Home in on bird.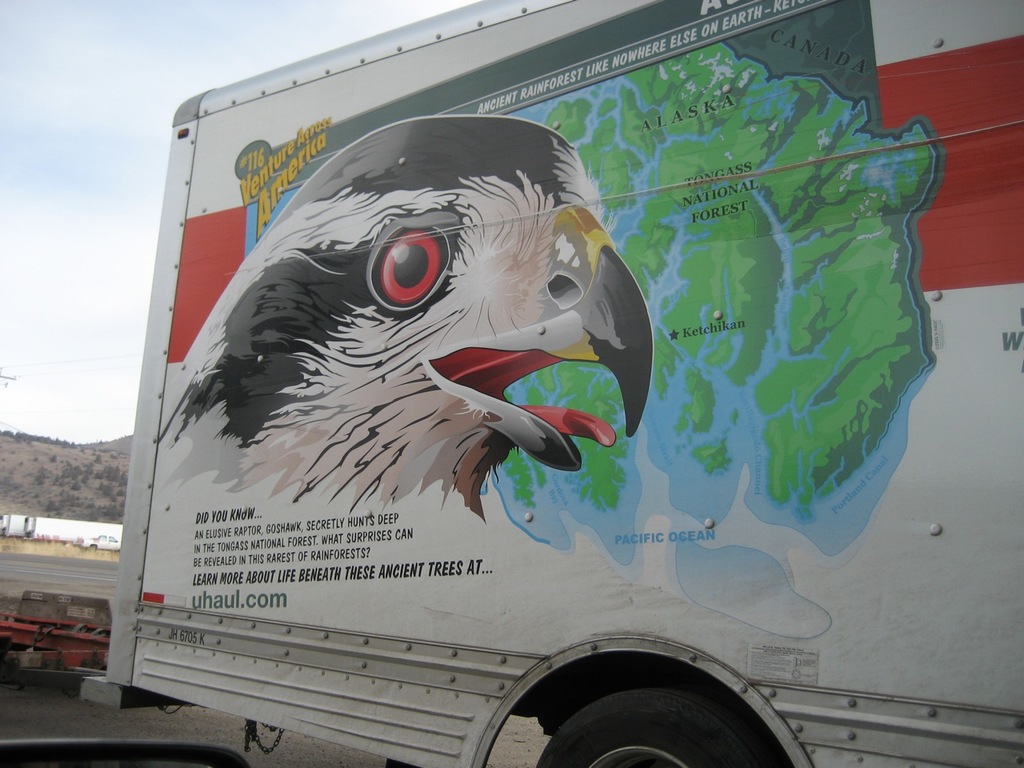
Homed in at (left=148, top=126, right=654, bottom=539).
